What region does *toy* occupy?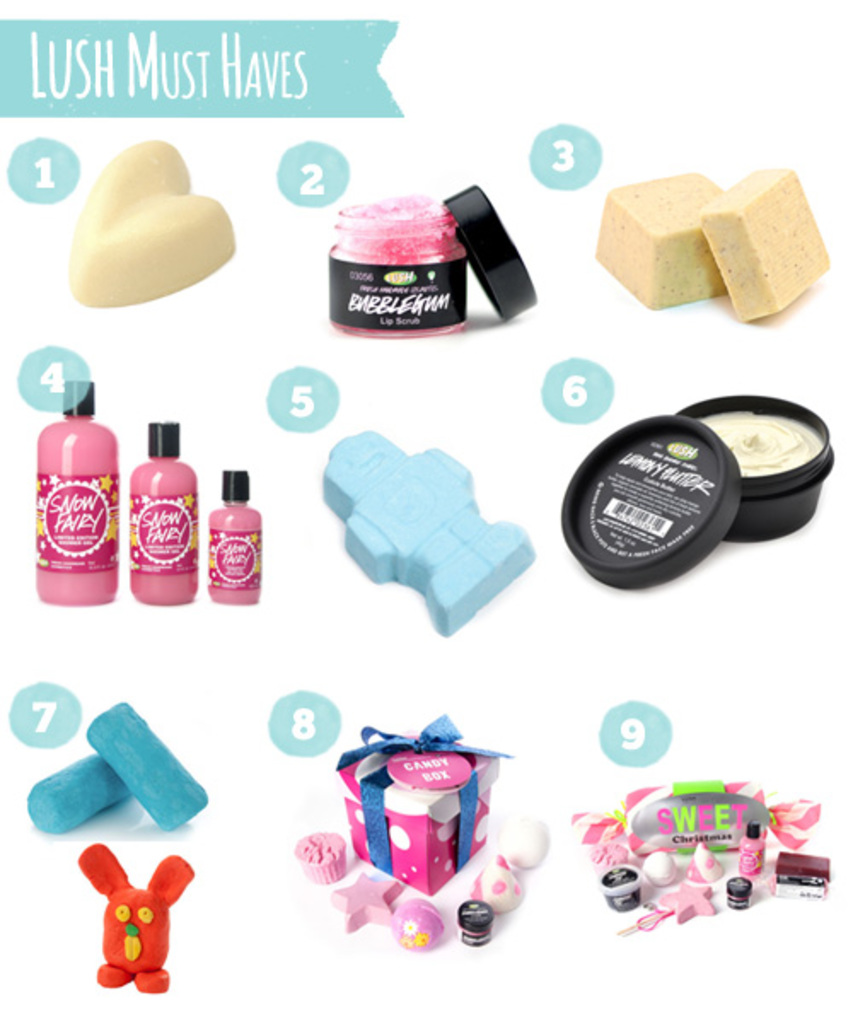
{"x1": 34, "y1": 384, "x2": 125, "y2": 601}.
